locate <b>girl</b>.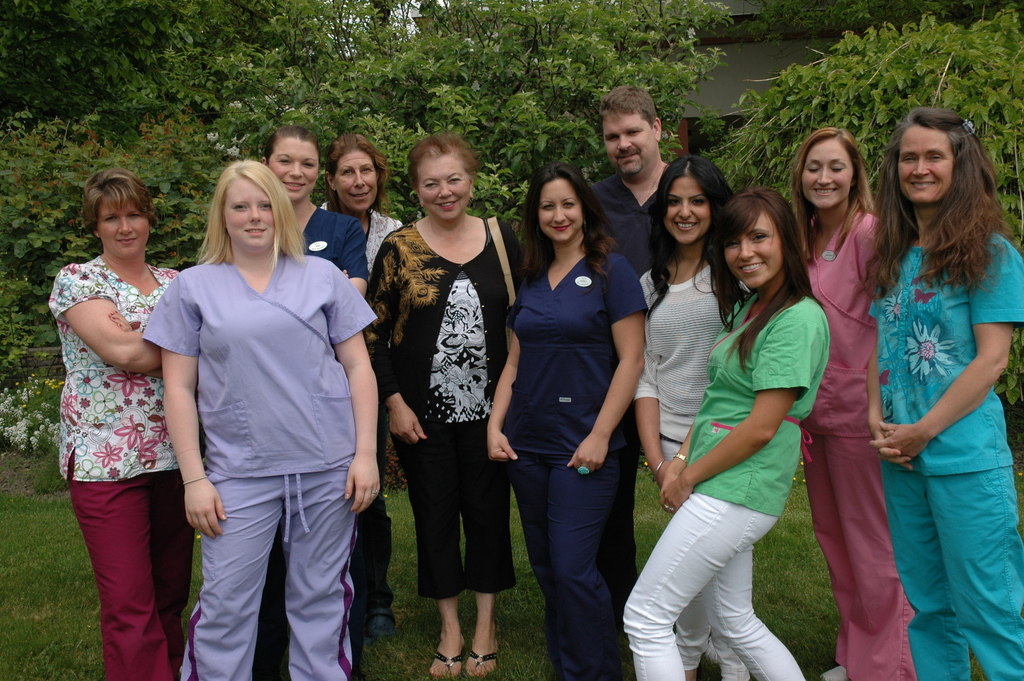
Bounding box: bbox=(140, 155, 379, 680).
